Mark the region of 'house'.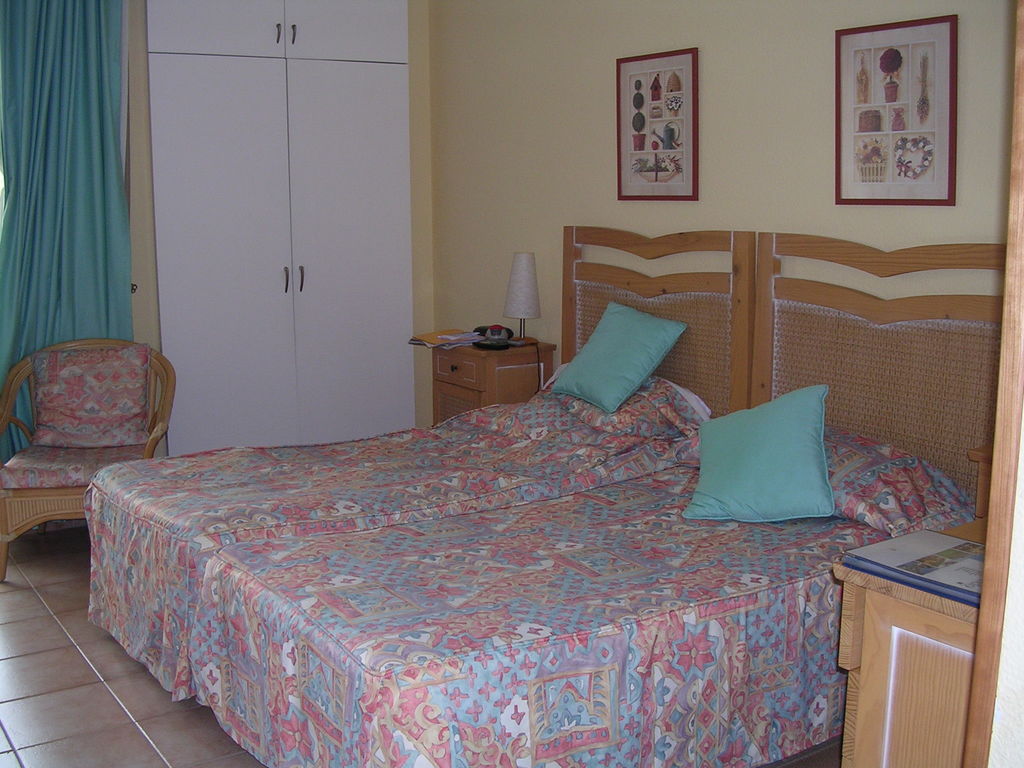
Region: 0,0,1023,767.
